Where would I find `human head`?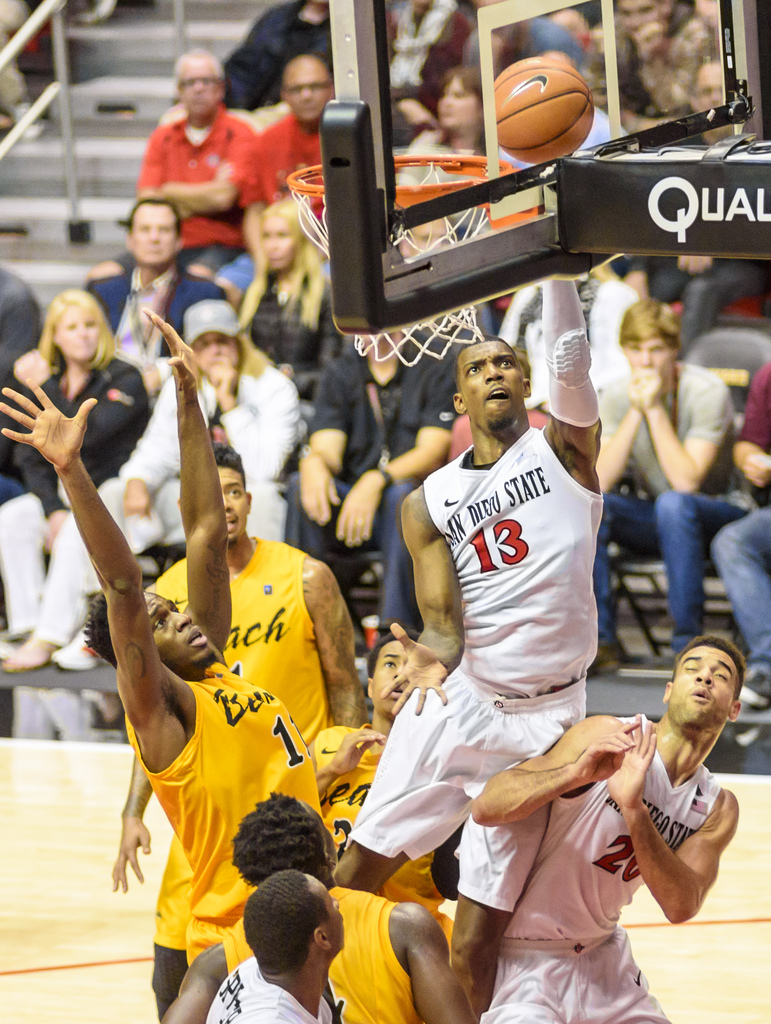
At x1=670 y1=651 x2=751 y2=746.
